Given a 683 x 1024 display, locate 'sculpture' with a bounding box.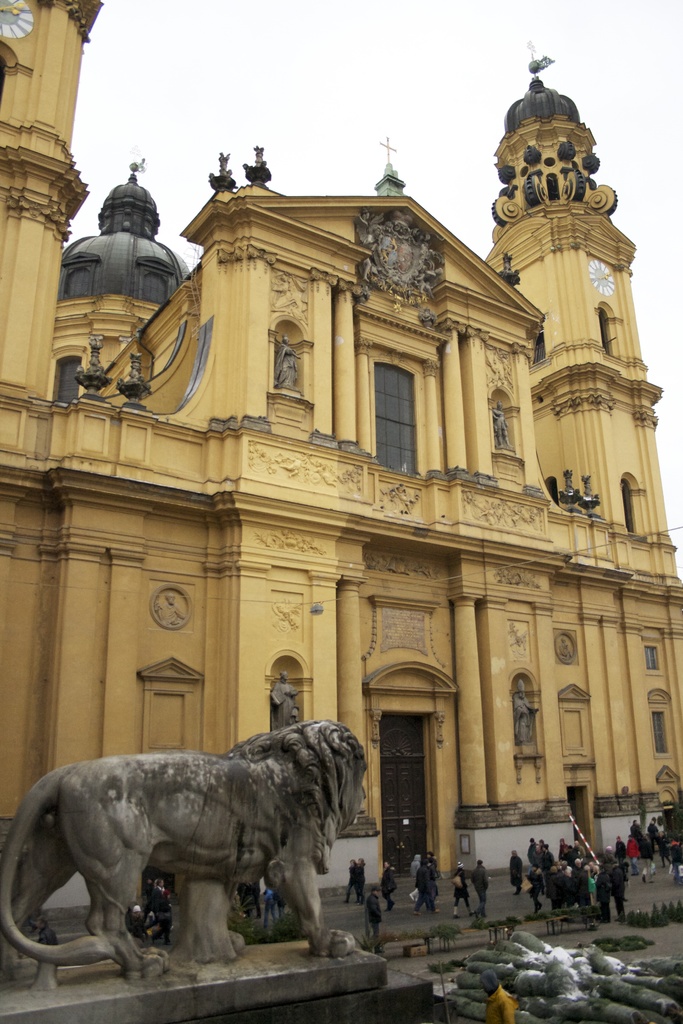
Located: (left=265, top=668, right=313, bottom=730).
